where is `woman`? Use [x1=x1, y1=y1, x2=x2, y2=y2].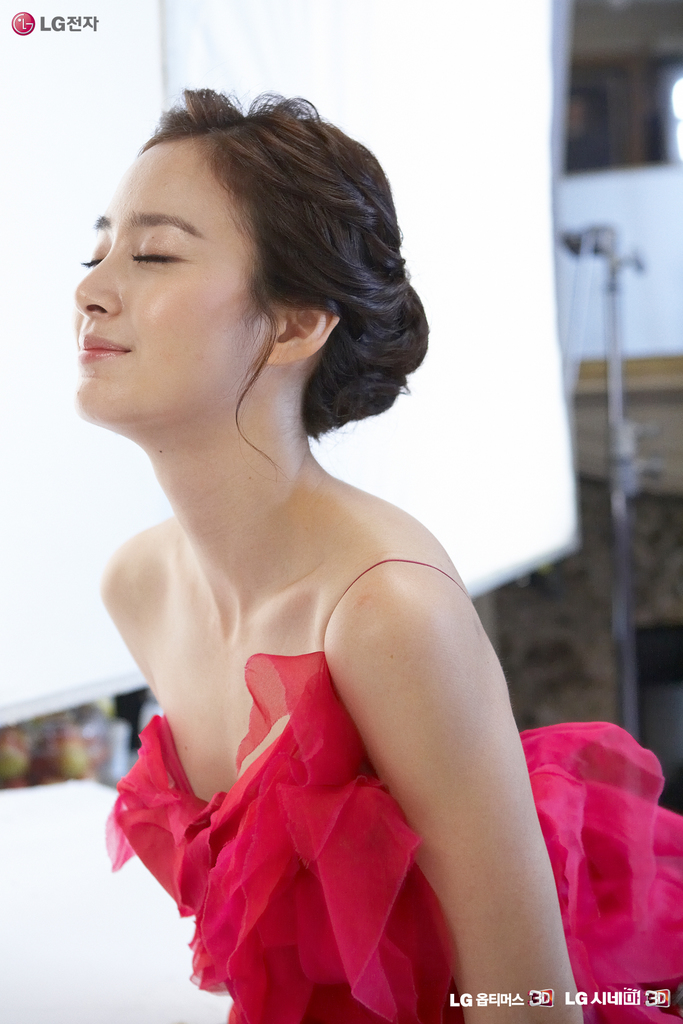
[x1=56, y1=82, x2=682, y2=1023].
